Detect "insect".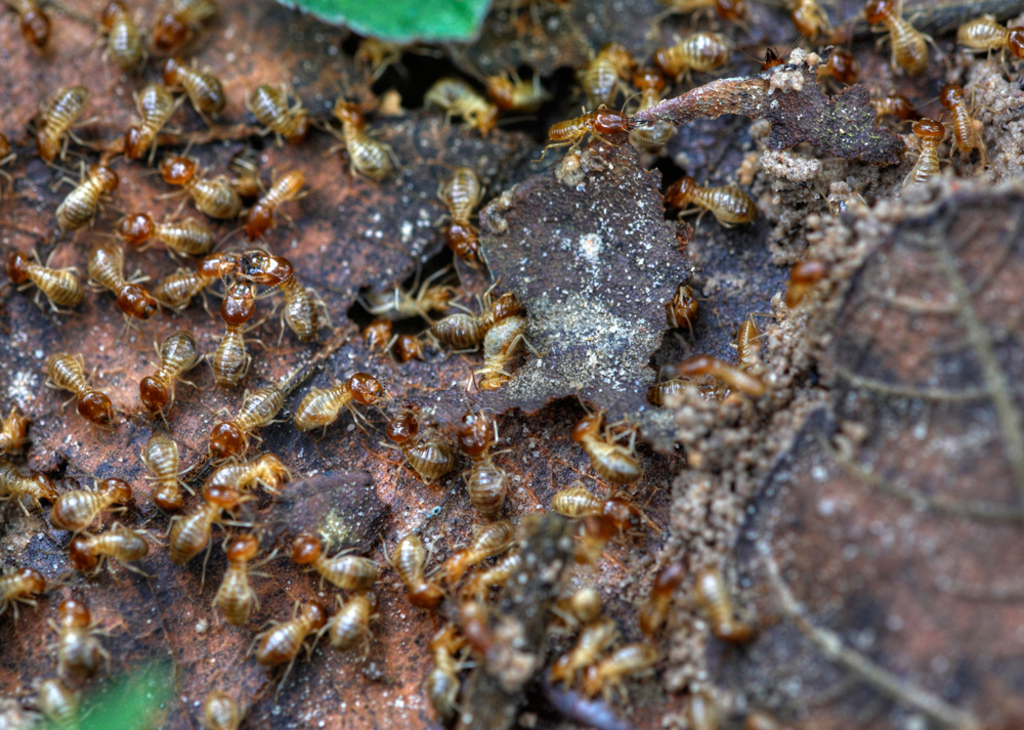
Detected at rect(578, 37, 646, 110).
